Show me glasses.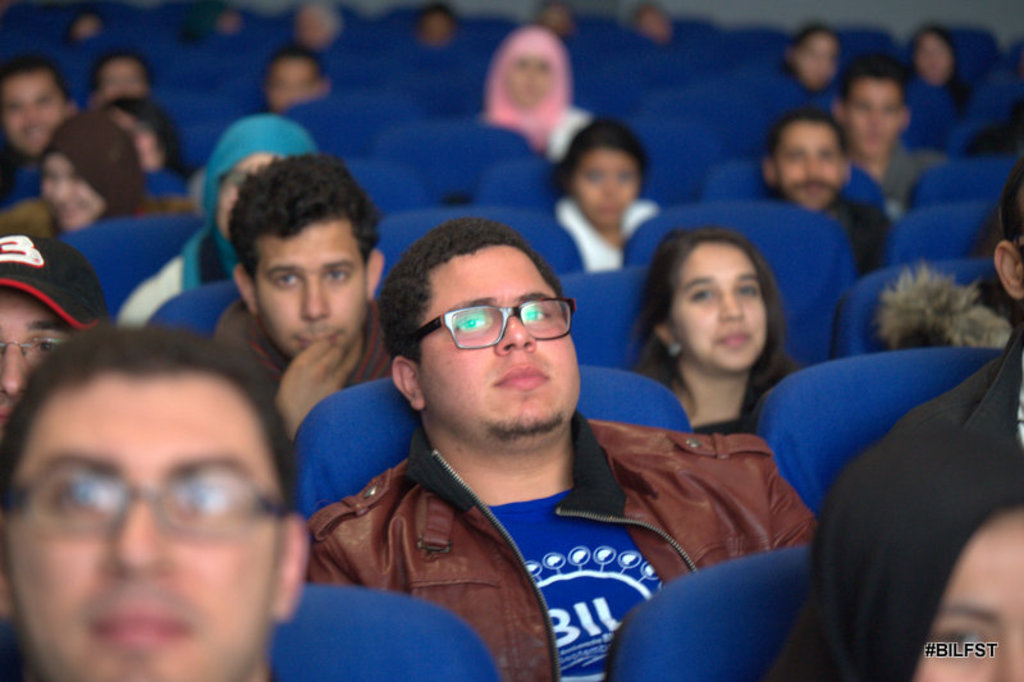
glasses is here: {"x1": 23, "y1": 464, "x2": 282, "y2": 530}.
